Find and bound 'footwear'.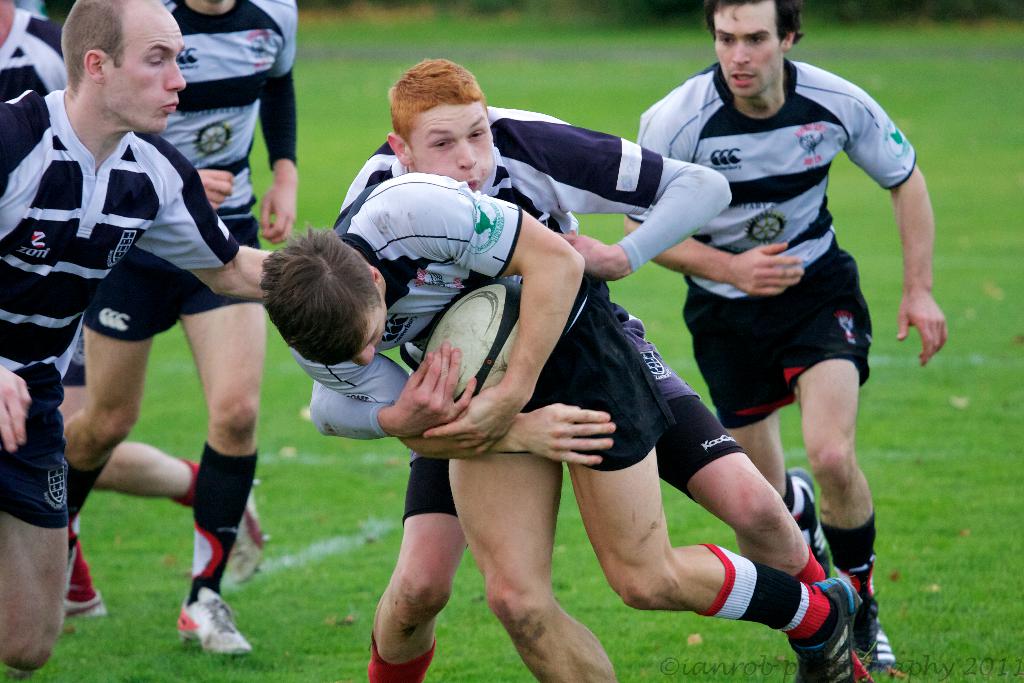
Bound: (x1=223, y1=481, x2=259, y2=590).
